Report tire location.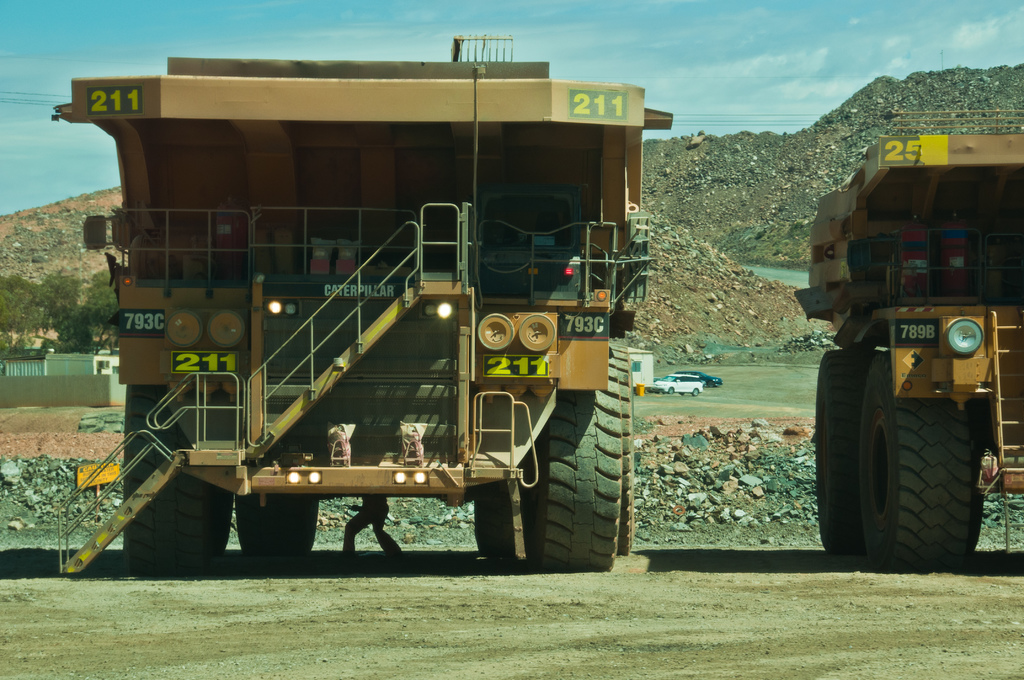
Report: l=477, t=487, r=516, b=558.
